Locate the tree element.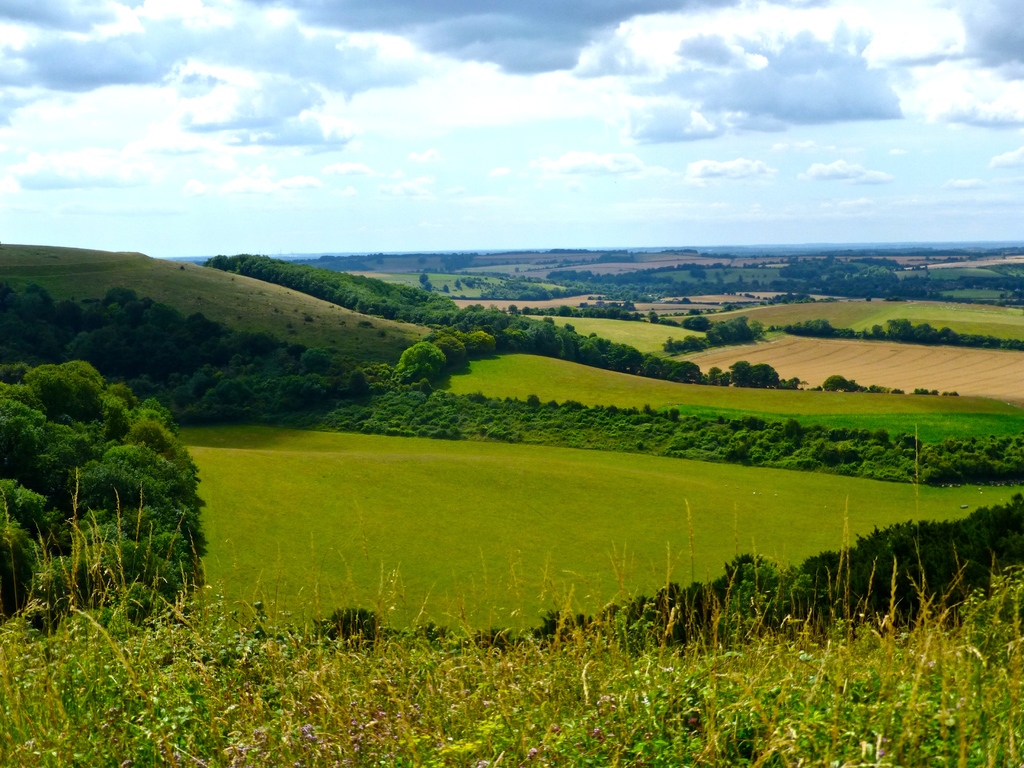
Element bbox: (left=797, top=315, right=837, bottom=341).
